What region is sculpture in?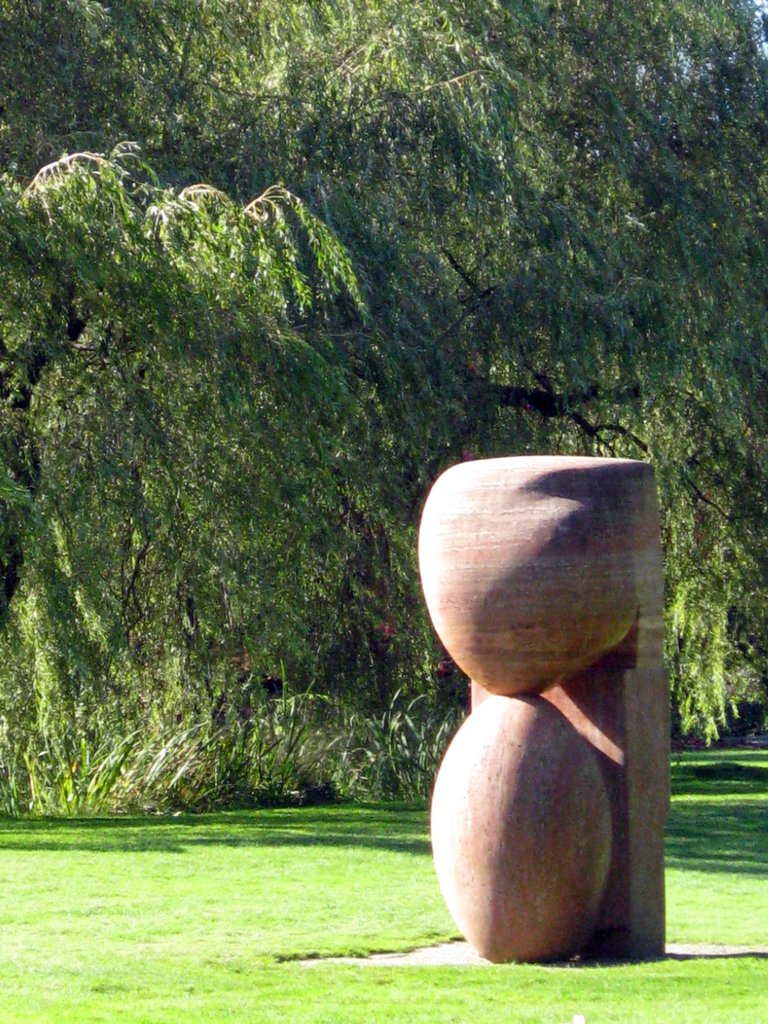
[left=430, top=454, right=659, bottom=942].
